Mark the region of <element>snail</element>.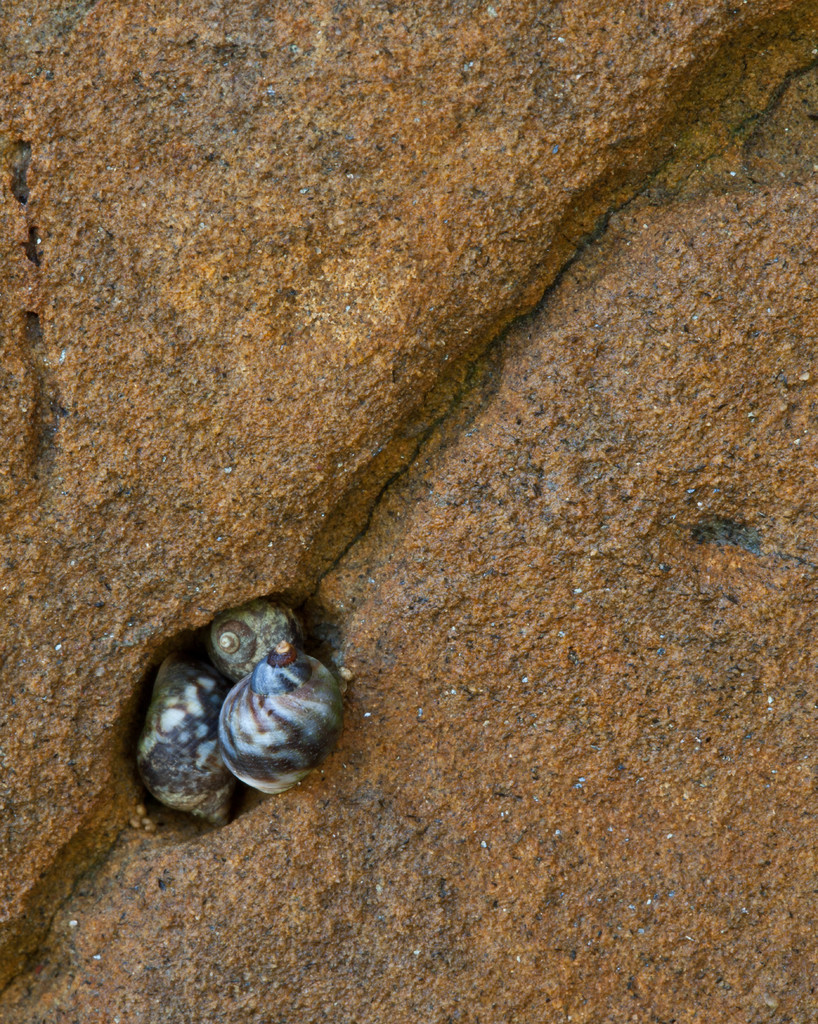
Region: BBox(132, 648, 230, 833).
